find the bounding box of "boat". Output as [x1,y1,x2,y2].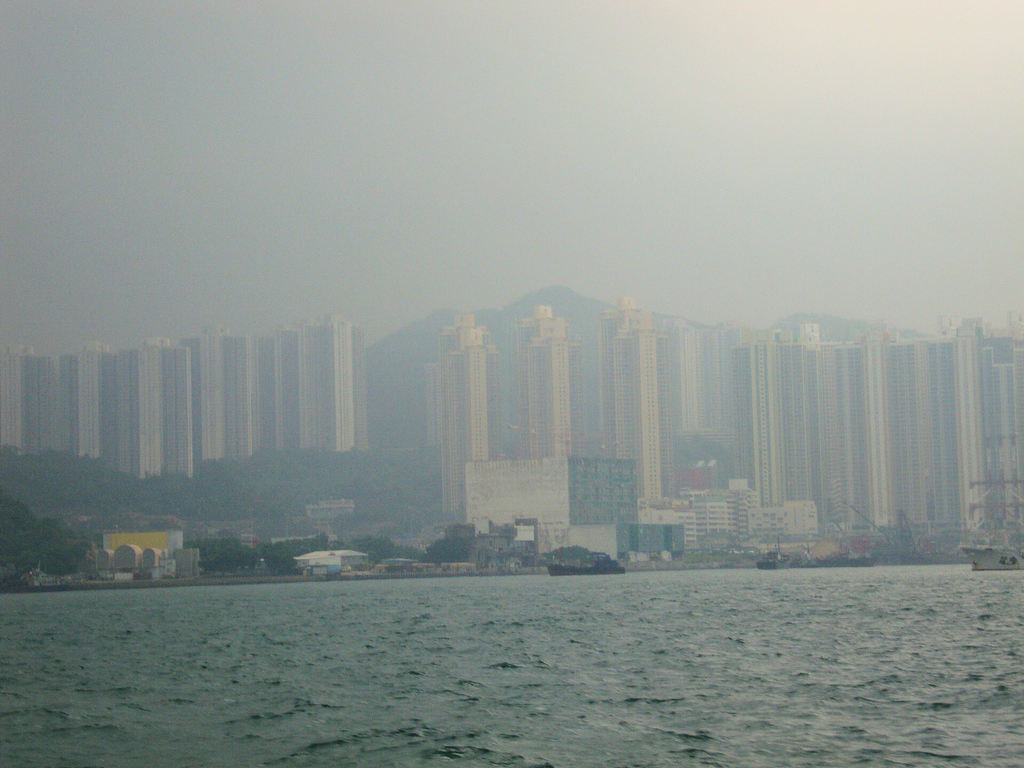
[960,470,1023,573].
